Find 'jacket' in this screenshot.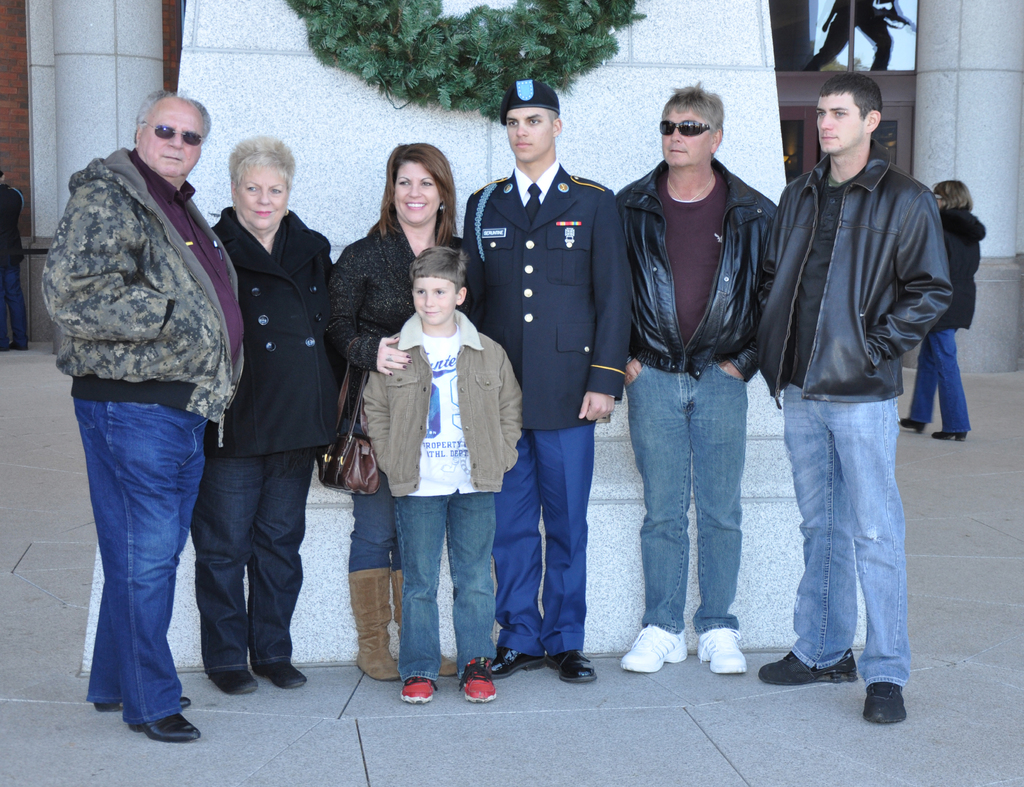
The bounding box for 'jacket' is box(314, 199, 472, 427).
